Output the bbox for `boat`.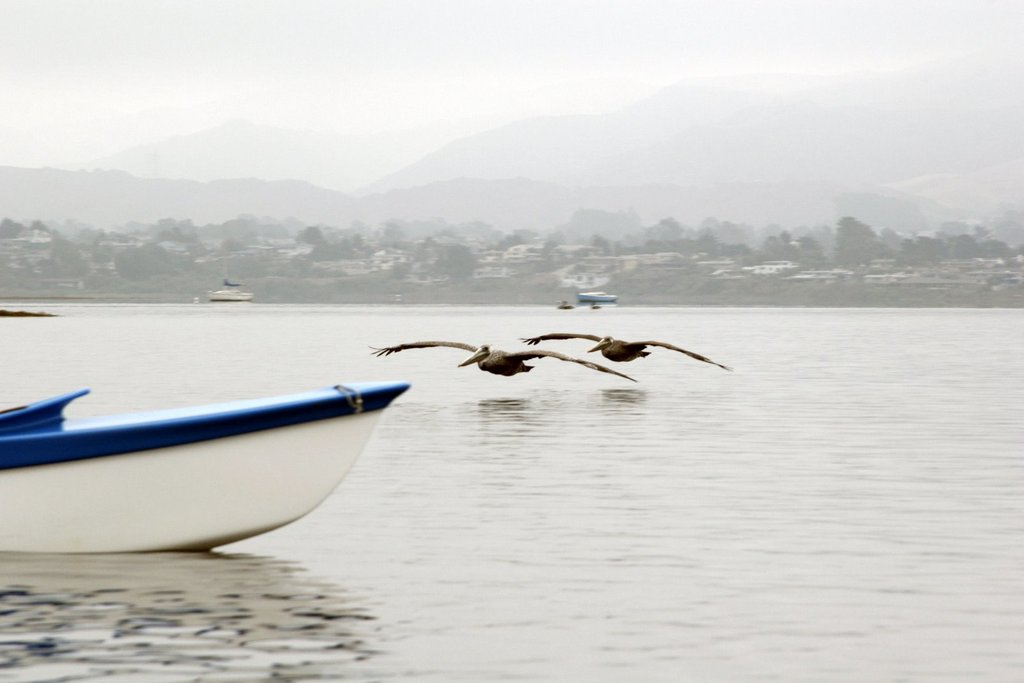
crop(573, 285, 618, 309).
